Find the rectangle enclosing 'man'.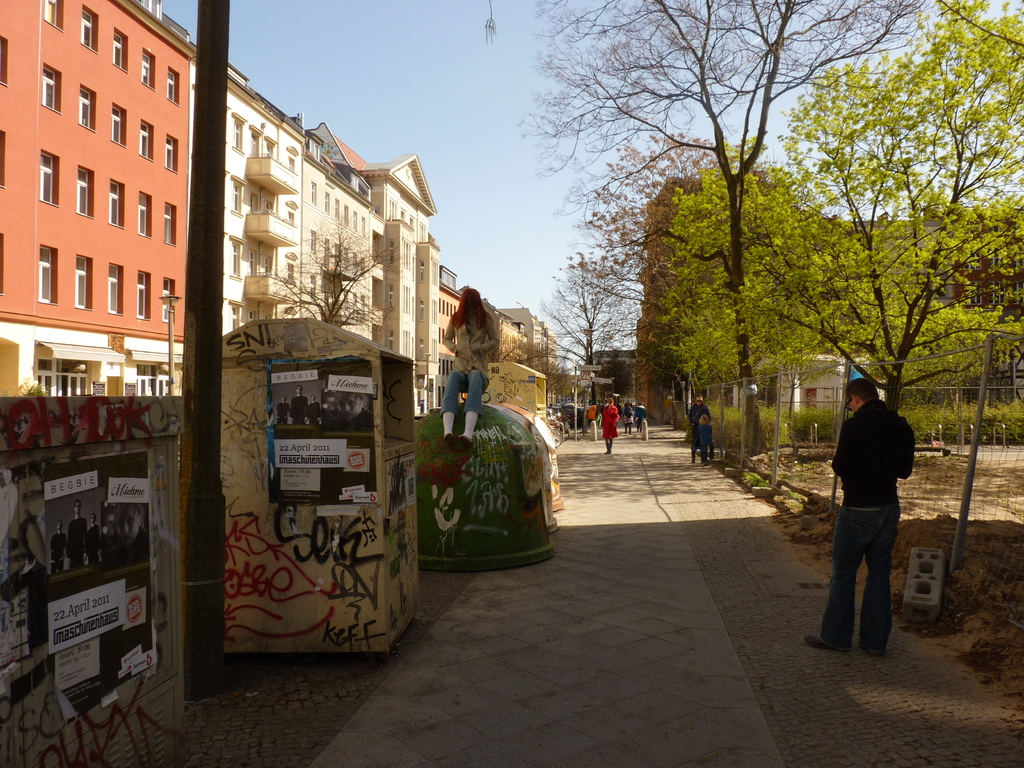
box(687, 394, 714, 465).
